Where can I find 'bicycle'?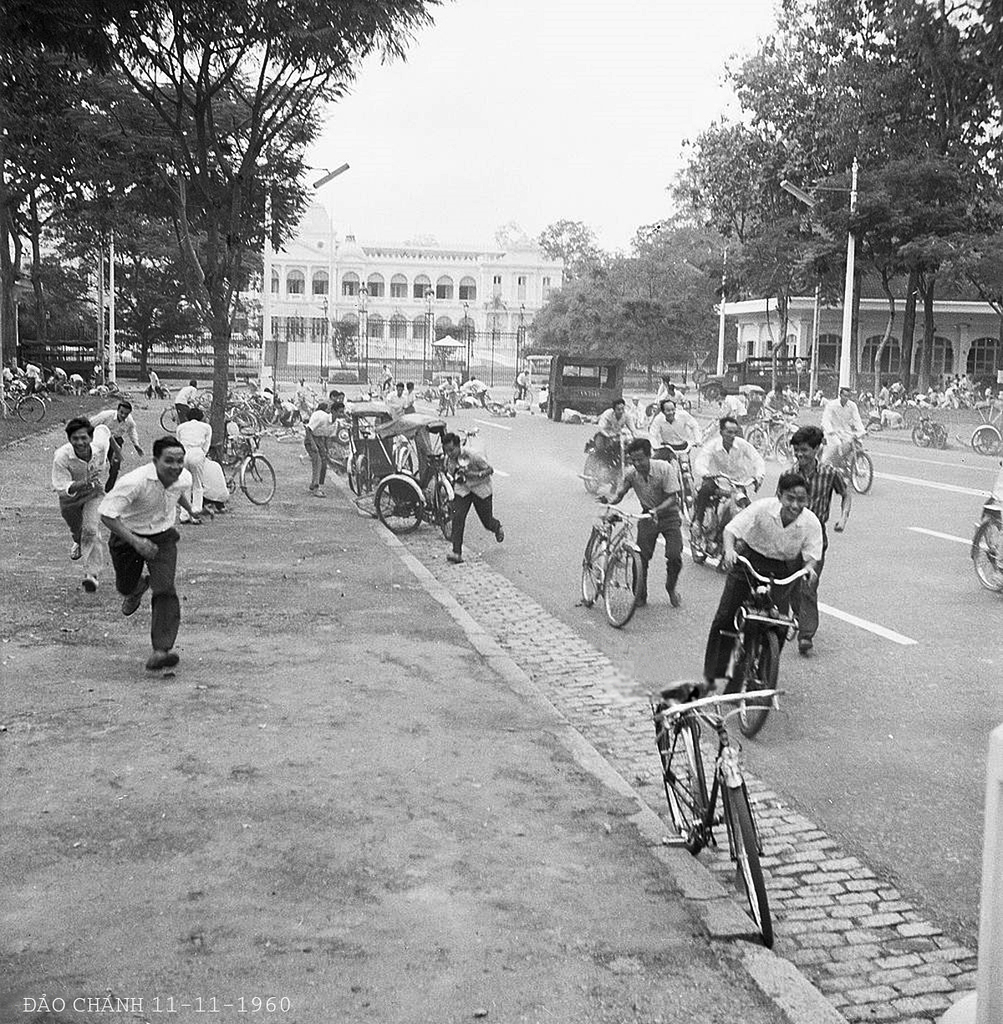
You can find it at 970:508:1002:597.
